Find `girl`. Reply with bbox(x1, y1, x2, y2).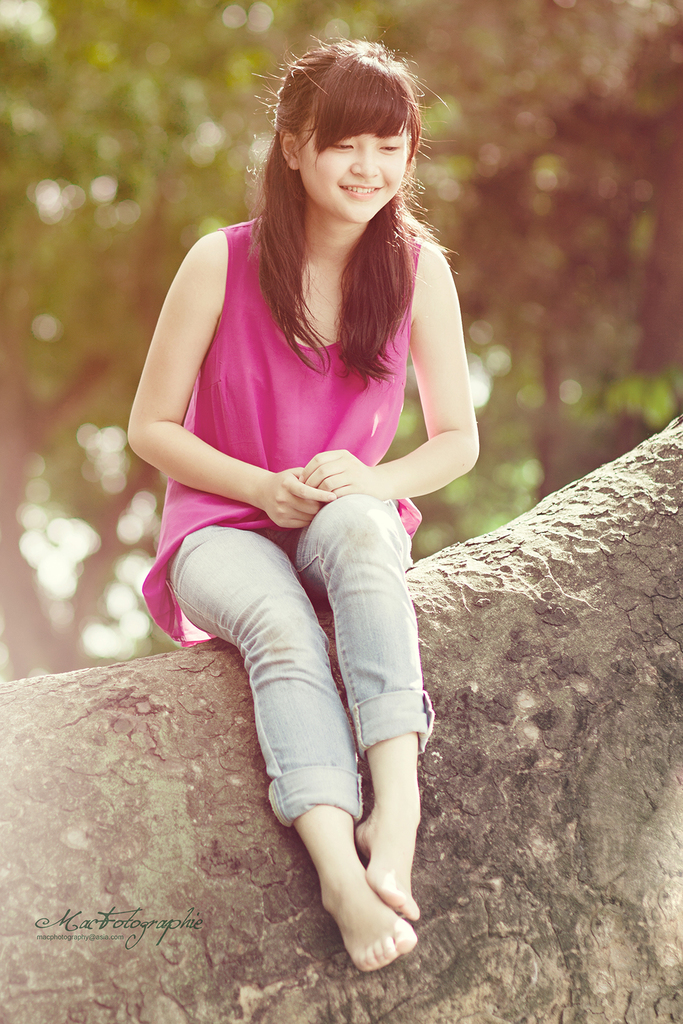
bbox(125, 40, 481, 963).
